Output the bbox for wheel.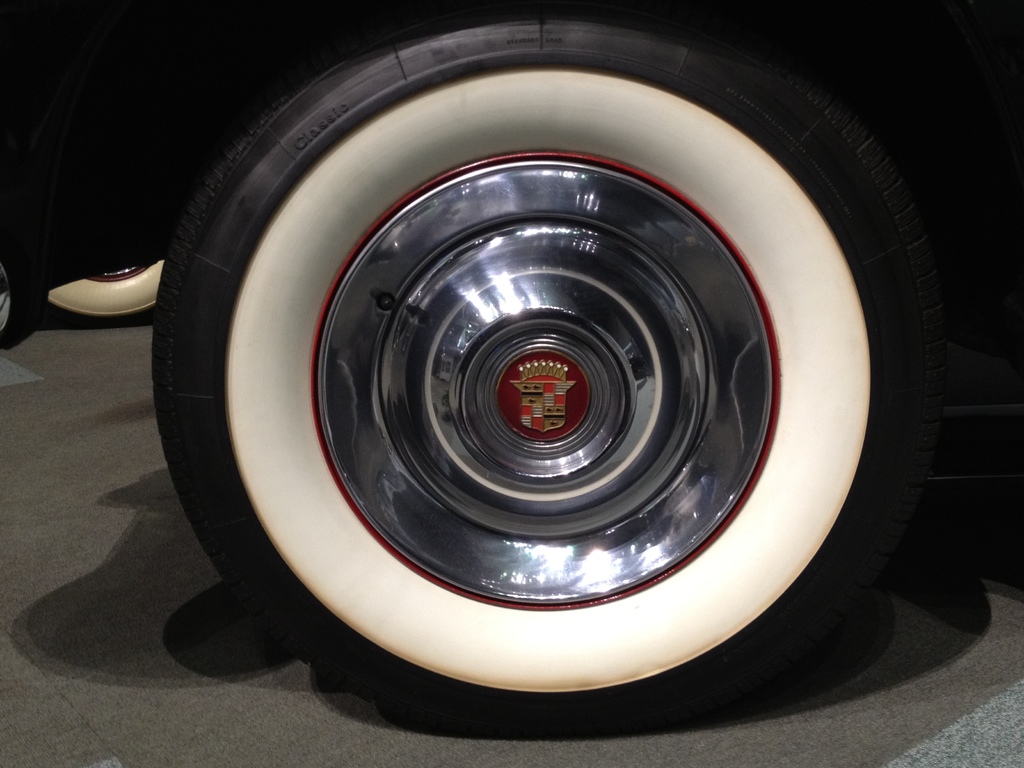
45 259 169 312.
